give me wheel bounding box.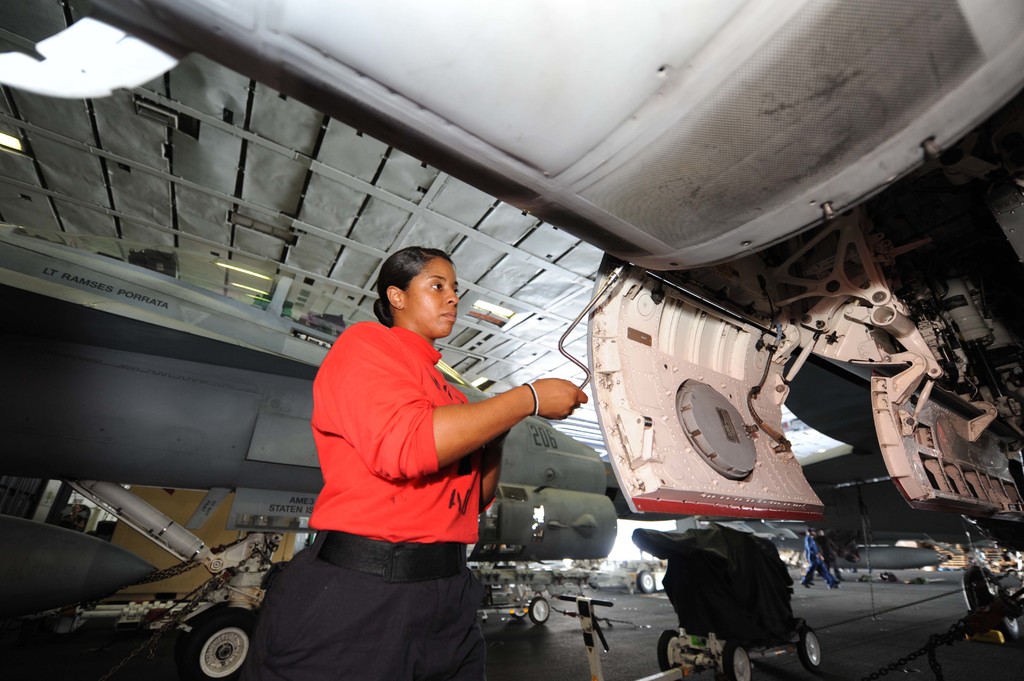
pyautogui.locateOnScreen(526, 595, 551, 618).
